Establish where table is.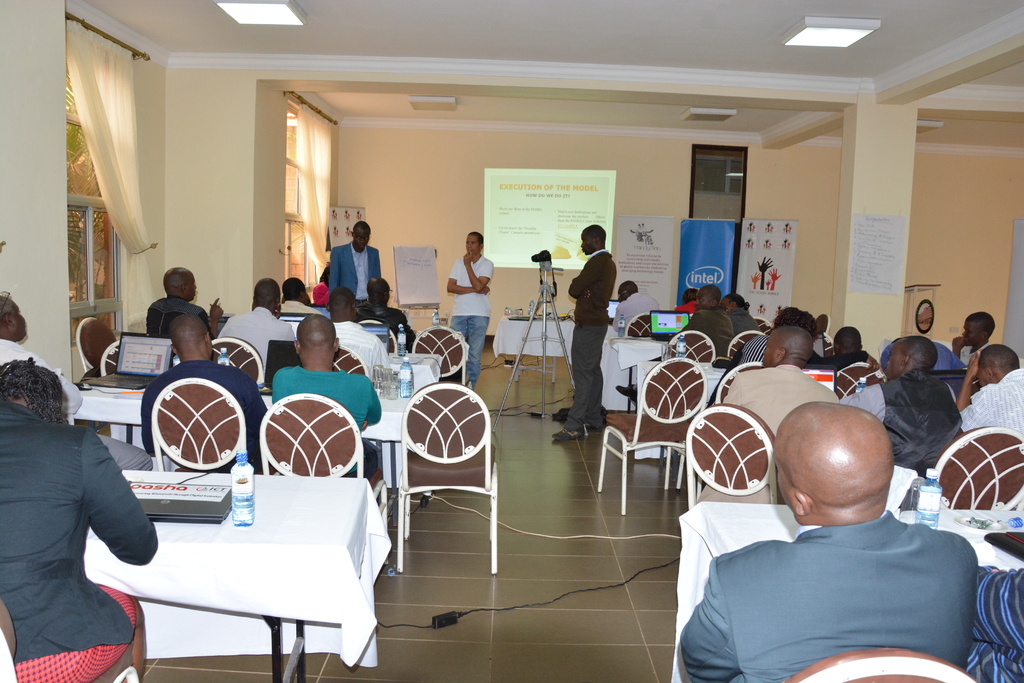
Established at {"x1": 675, "y1": 500, "x2": 1023, "y2": 682}.
